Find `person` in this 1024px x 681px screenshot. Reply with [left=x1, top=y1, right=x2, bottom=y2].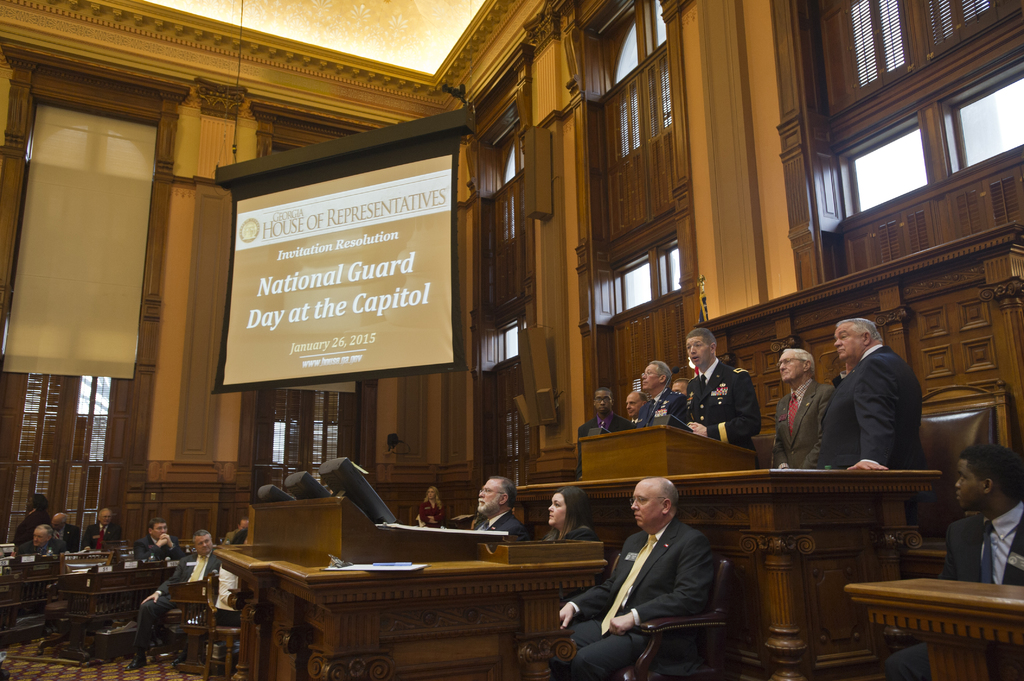
[left=558, top=477, right=717, bottom=680].
